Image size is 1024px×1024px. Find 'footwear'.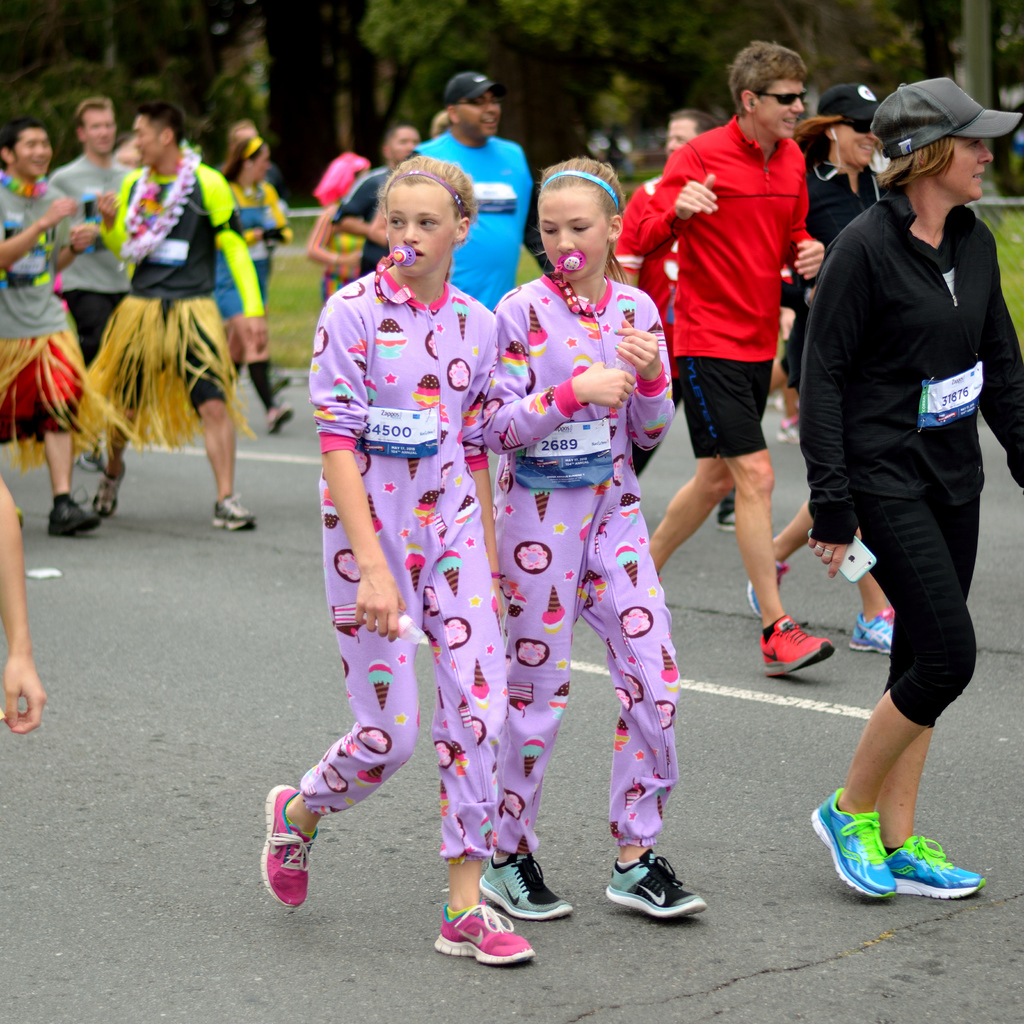
x1=719, y1=477, x2=732, y2=529.
